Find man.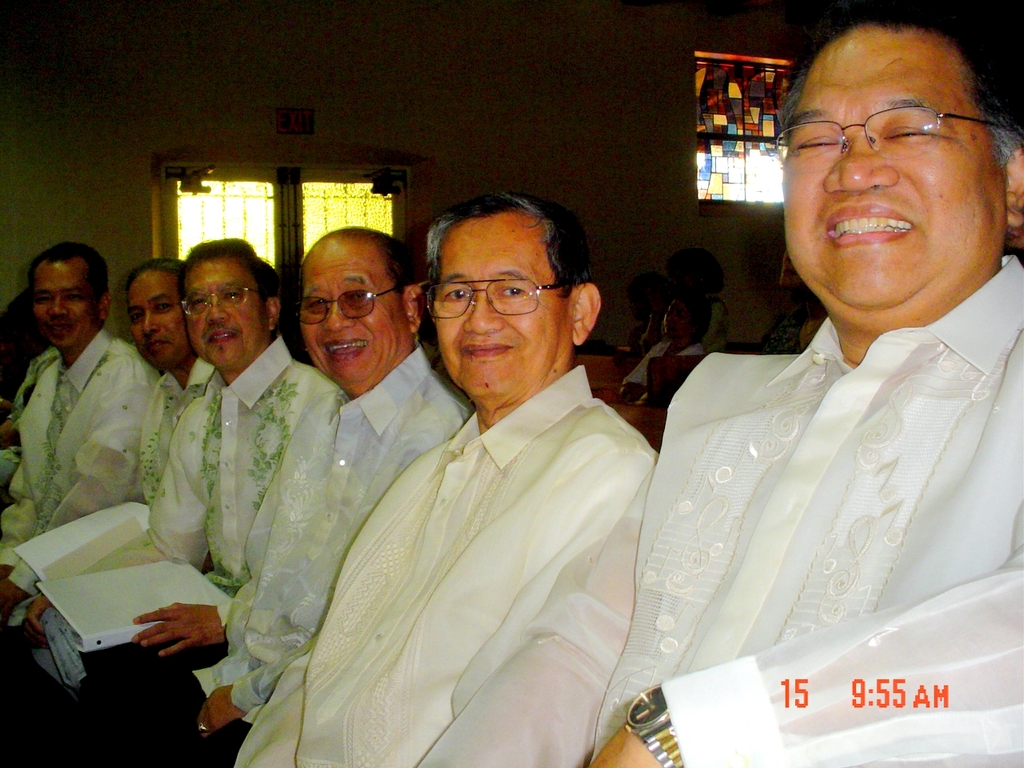
bbox=(0, 236, 336, 767).
